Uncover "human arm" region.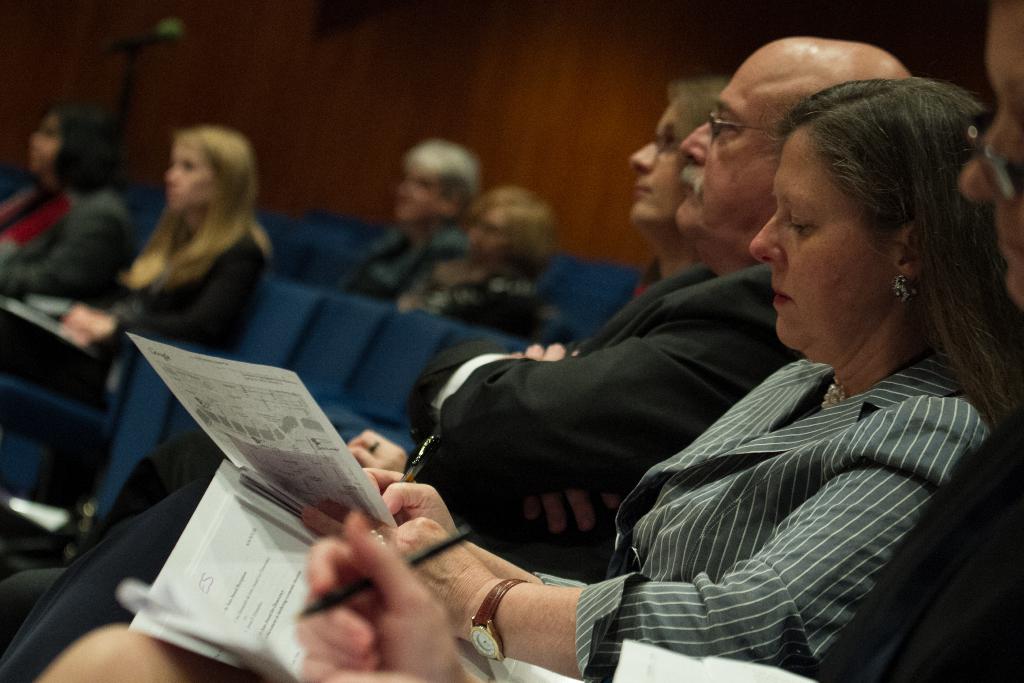
Uncovered: <region>298, 508, 467, 682</region>.
